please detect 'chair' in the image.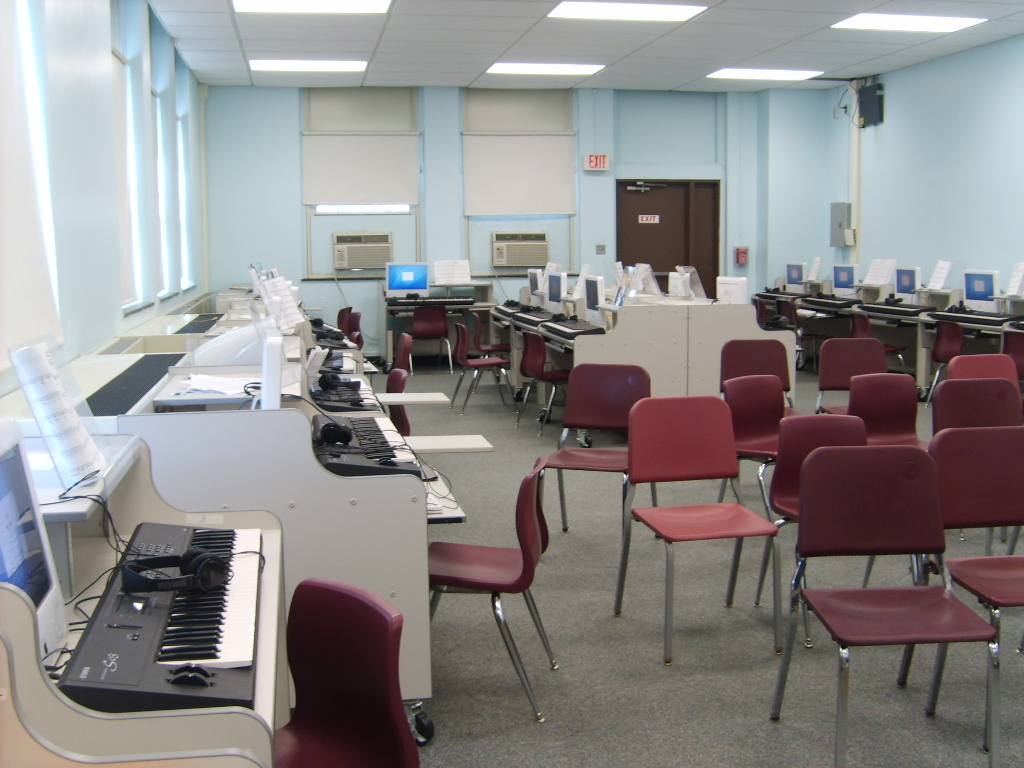
l=412, t=298, r=451, b=354.
